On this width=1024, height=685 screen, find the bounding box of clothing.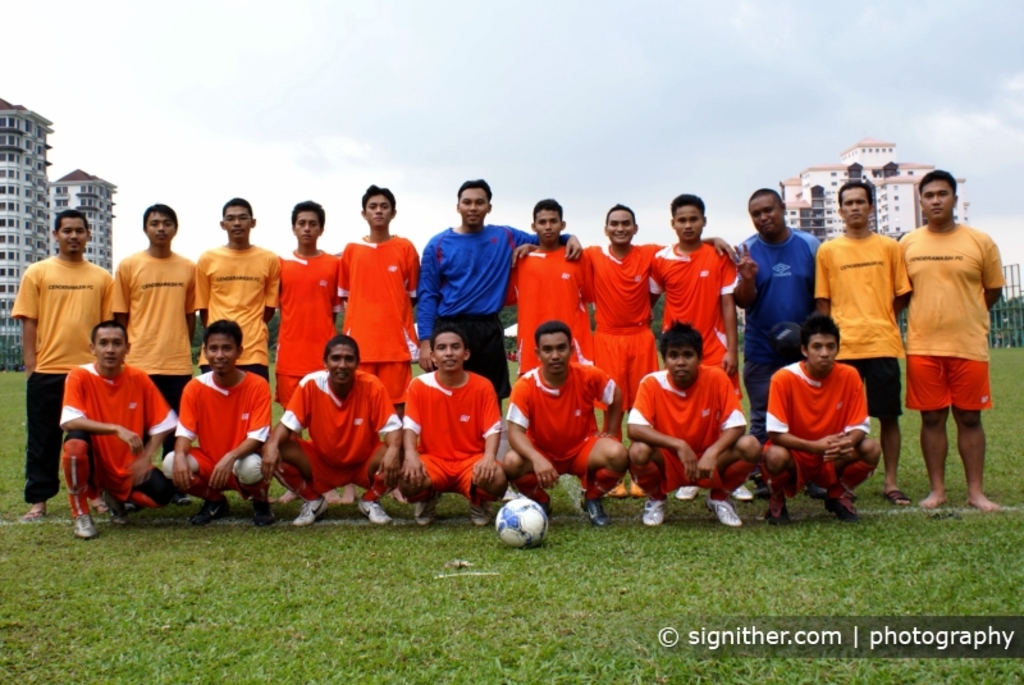
Bounding box: 278, 369, 306, 408.
